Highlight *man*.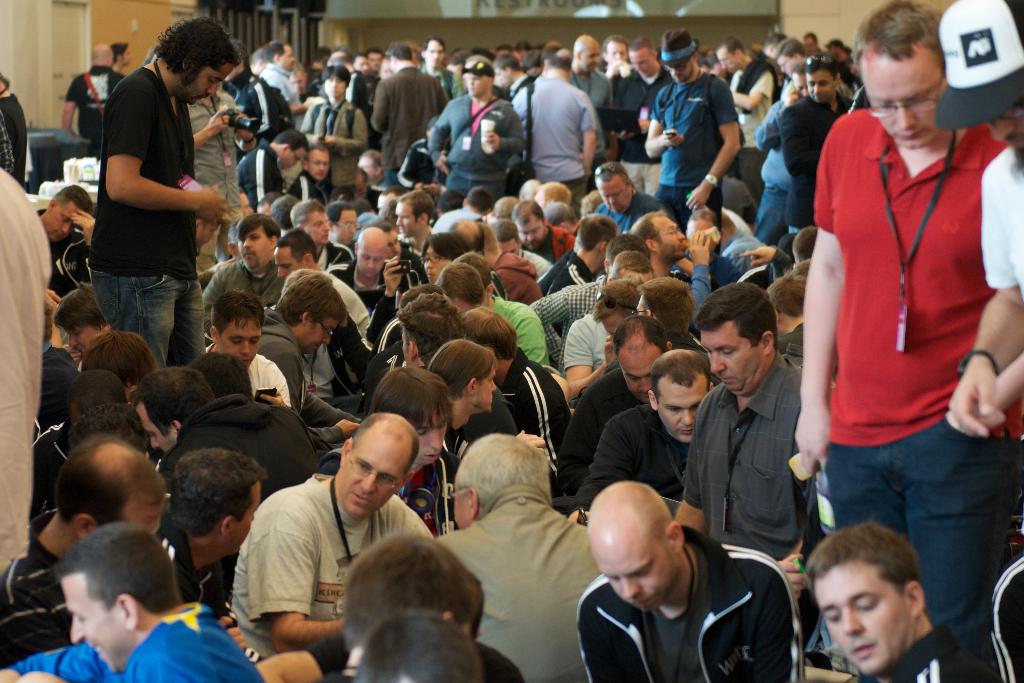
Highlighted region: 429,432,615,682.
